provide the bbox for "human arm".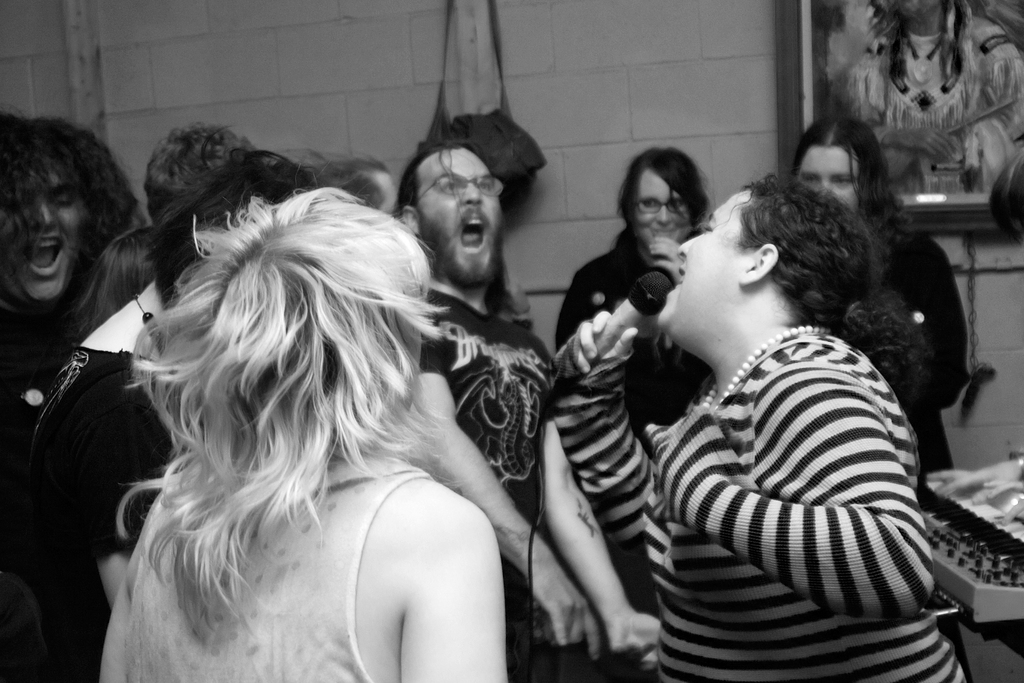
box(552, 284, 664, 572).
